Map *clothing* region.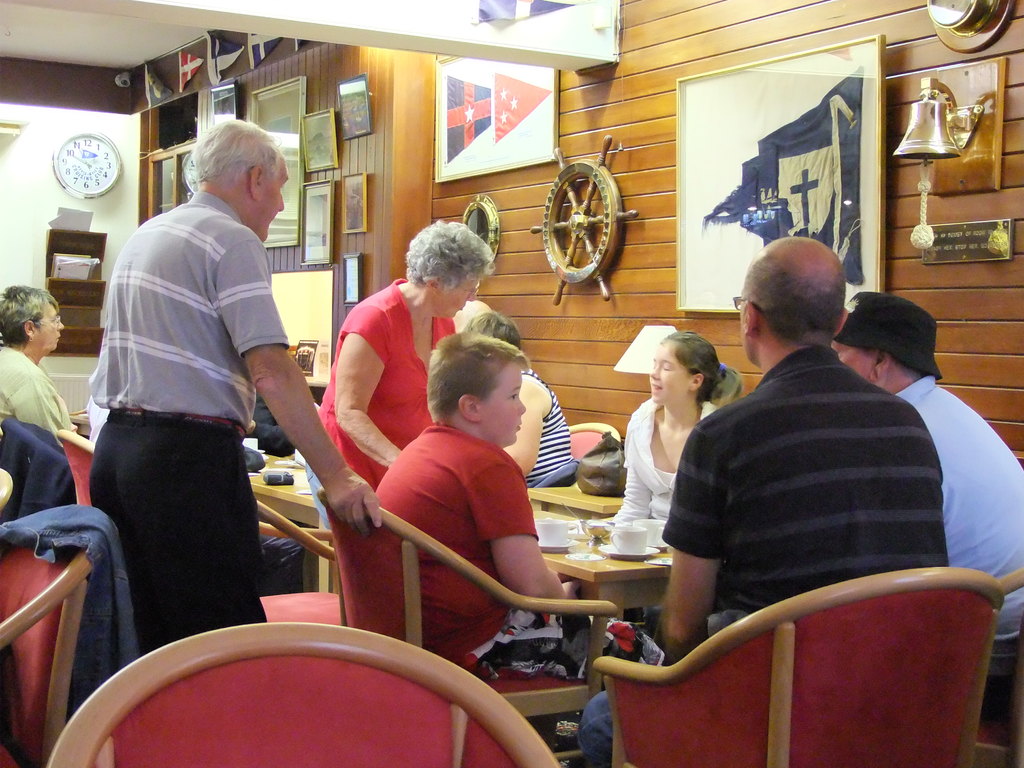
Mapped to rect(893, 373, 1023, 712).
